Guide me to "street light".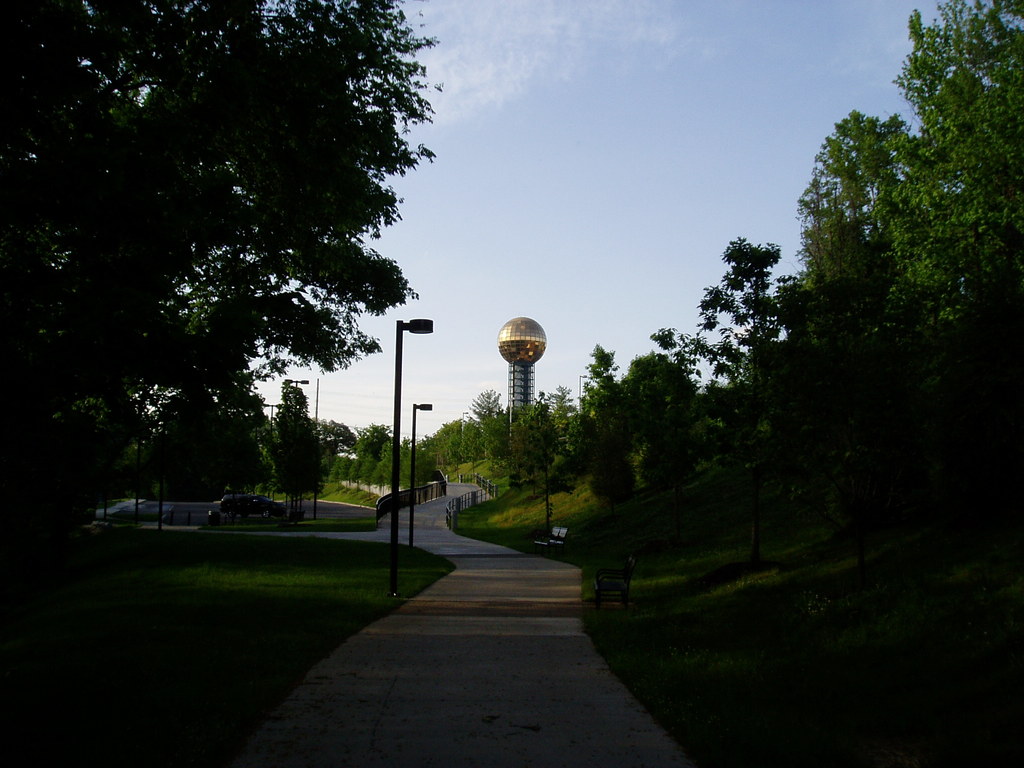
Guidance: <region>259, 399, 287, 446</region>.
